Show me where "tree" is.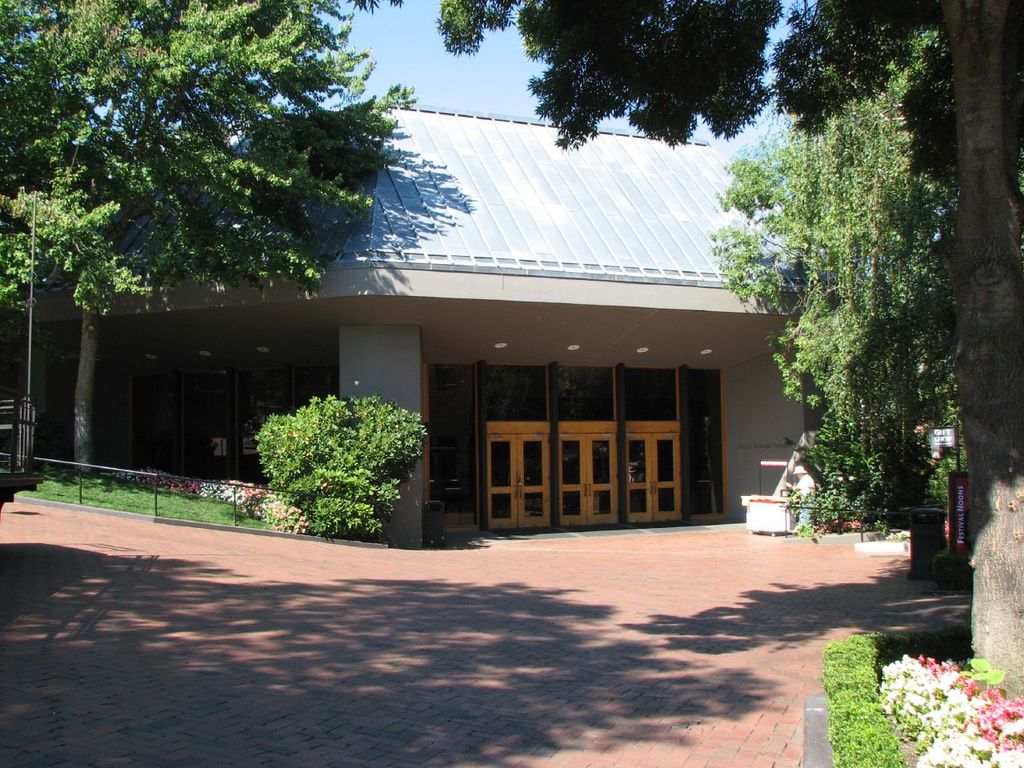
"tree" is at {"x1": 430, "y1": 0, "x2": 1023, "y2": 554}.
